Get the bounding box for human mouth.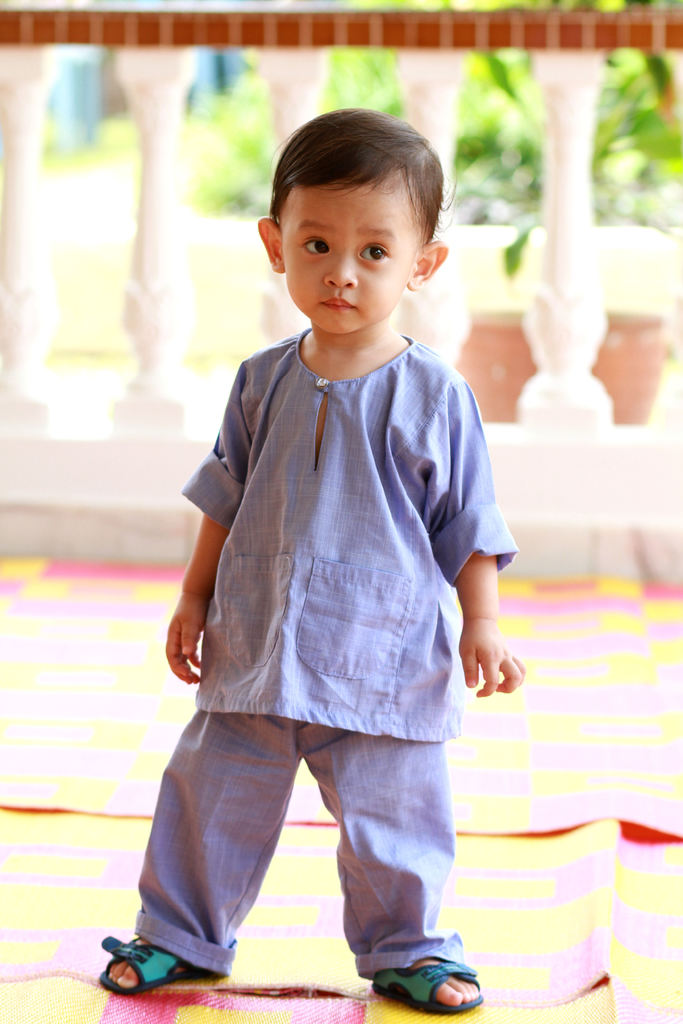
detection(318, 294, 362, 314).
